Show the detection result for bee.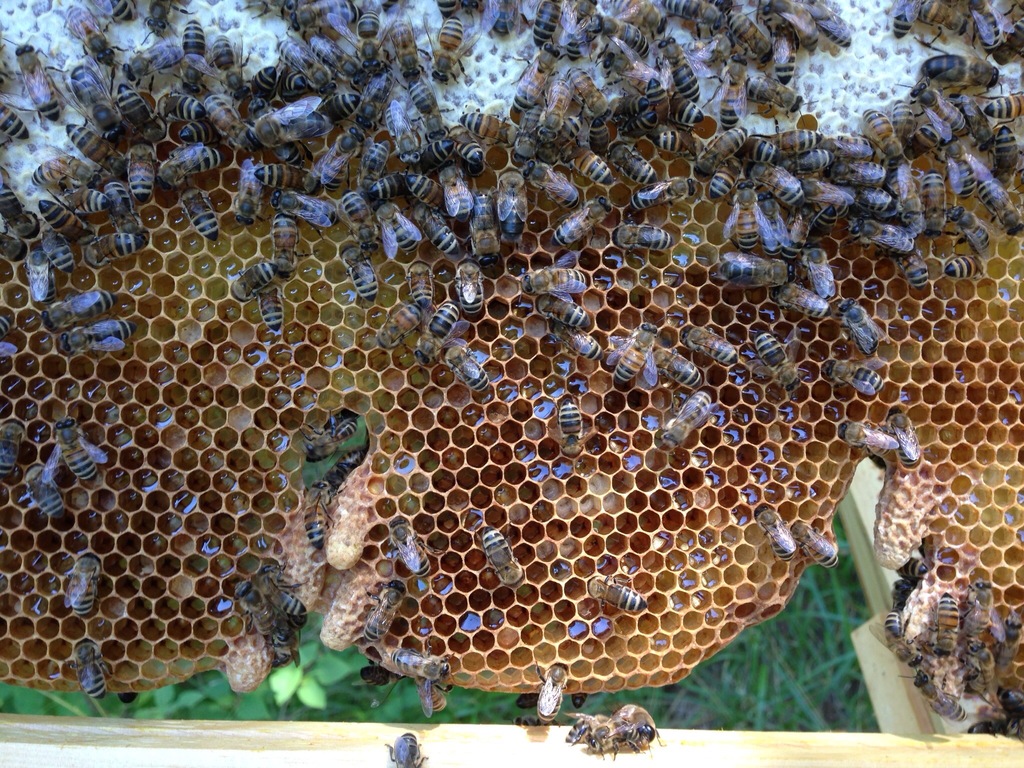
<bbox>518, 271, 591, 301</bbox>.
